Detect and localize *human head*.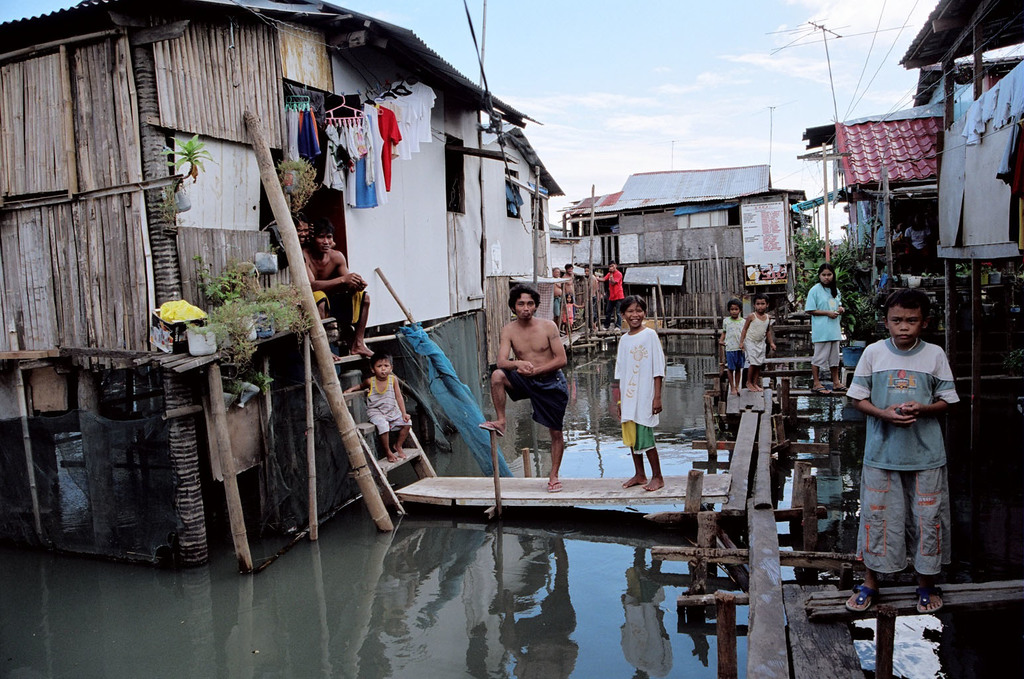
Localized at bbox(507, 290, 544, 318).
